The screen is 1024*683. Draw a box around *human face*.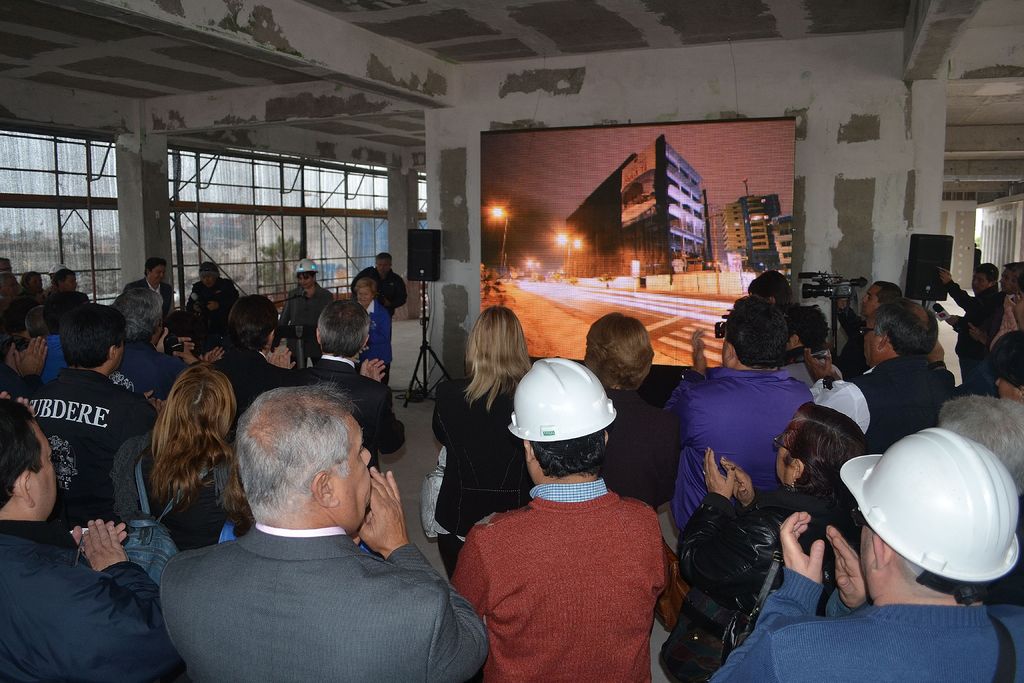
x1=778, y1=446, x2=796, y2=481.
